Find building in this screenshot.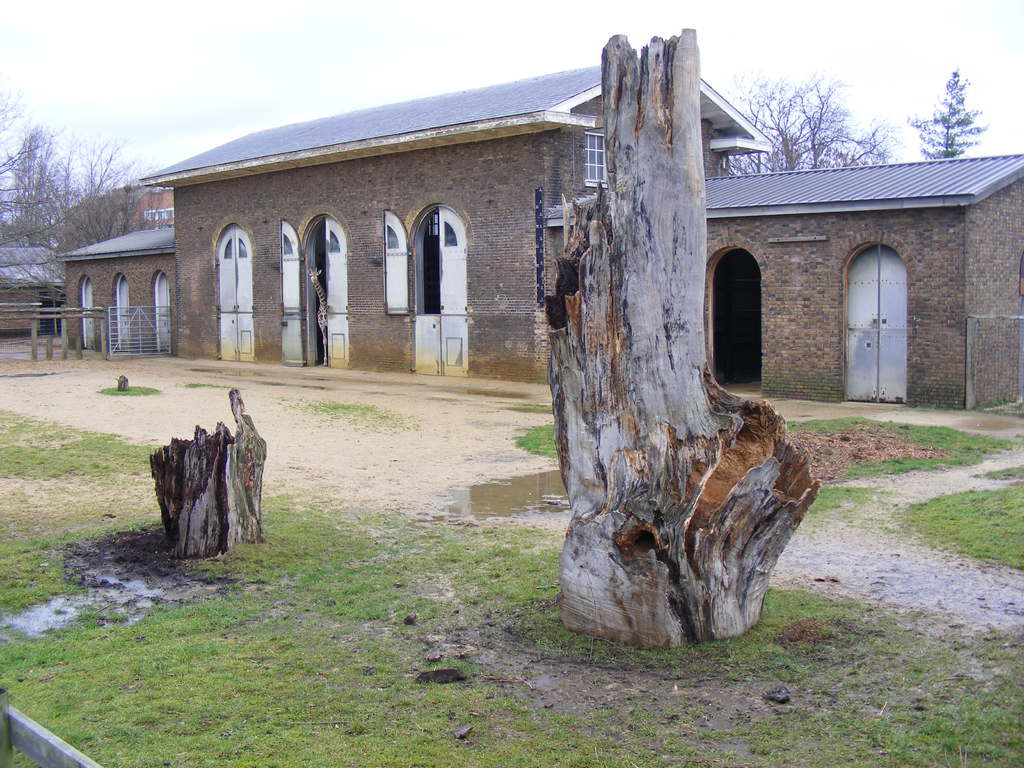
The bounding box for building is [left=128, top=183, right=177, bottom=229].
